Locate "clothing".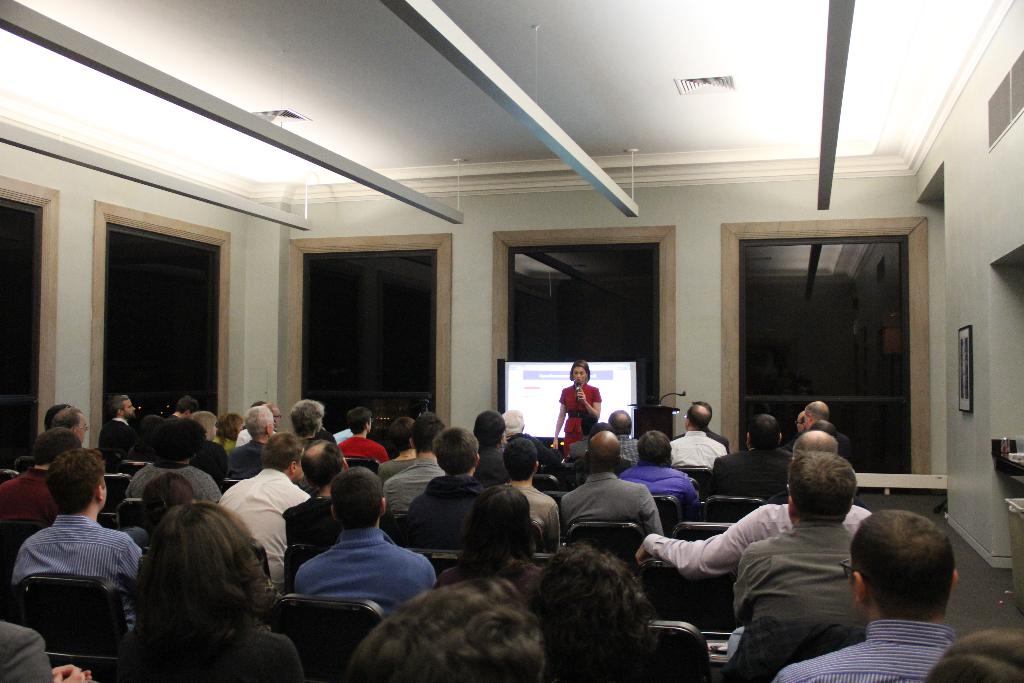
Bounding box: 194 443 227 490.
